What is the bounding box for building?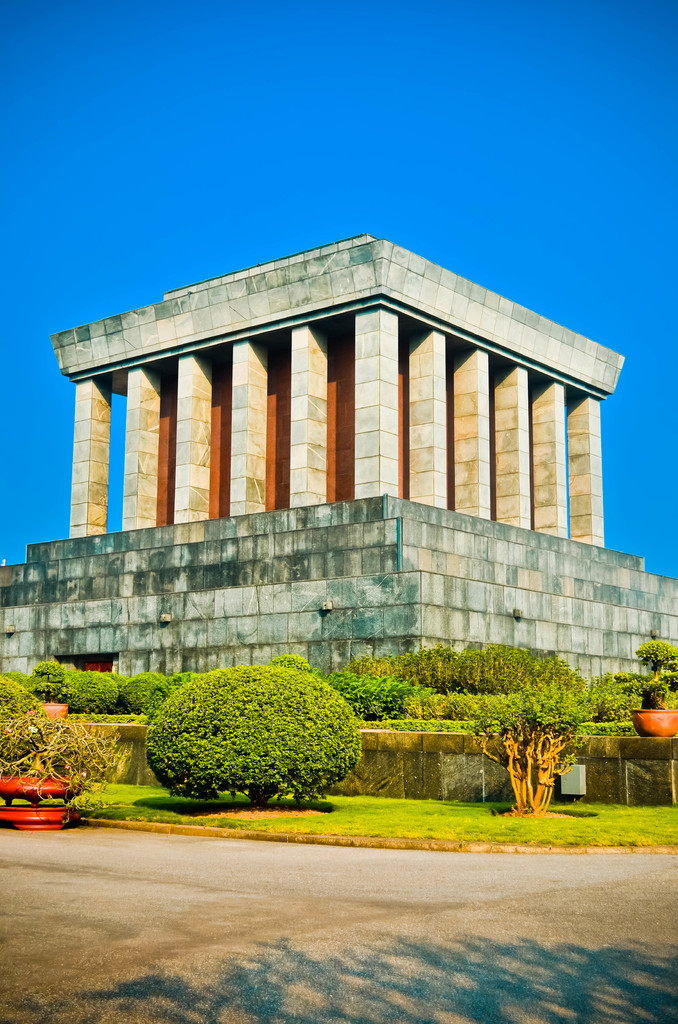
[0, 235, 674, 679].
